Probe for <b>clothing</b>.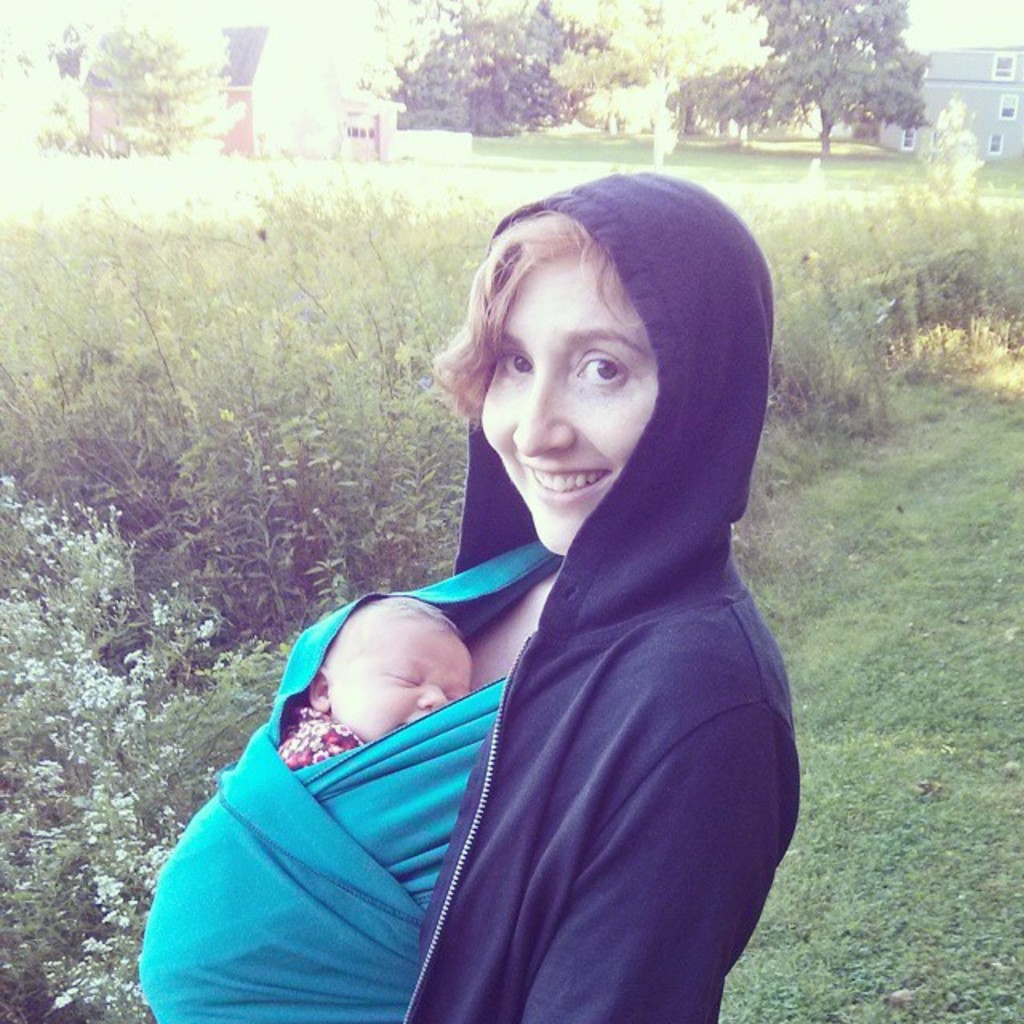
Probe result: (left=131, top=152, right=811, bottom=1022).
